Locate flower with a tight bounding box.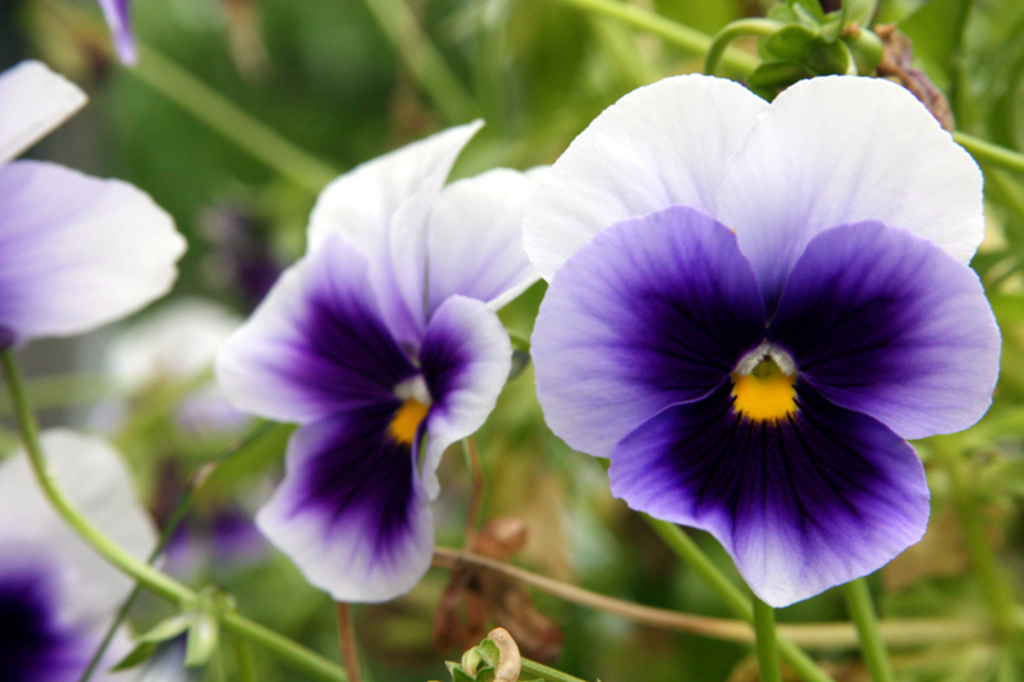
0, 429, 198, 681.
